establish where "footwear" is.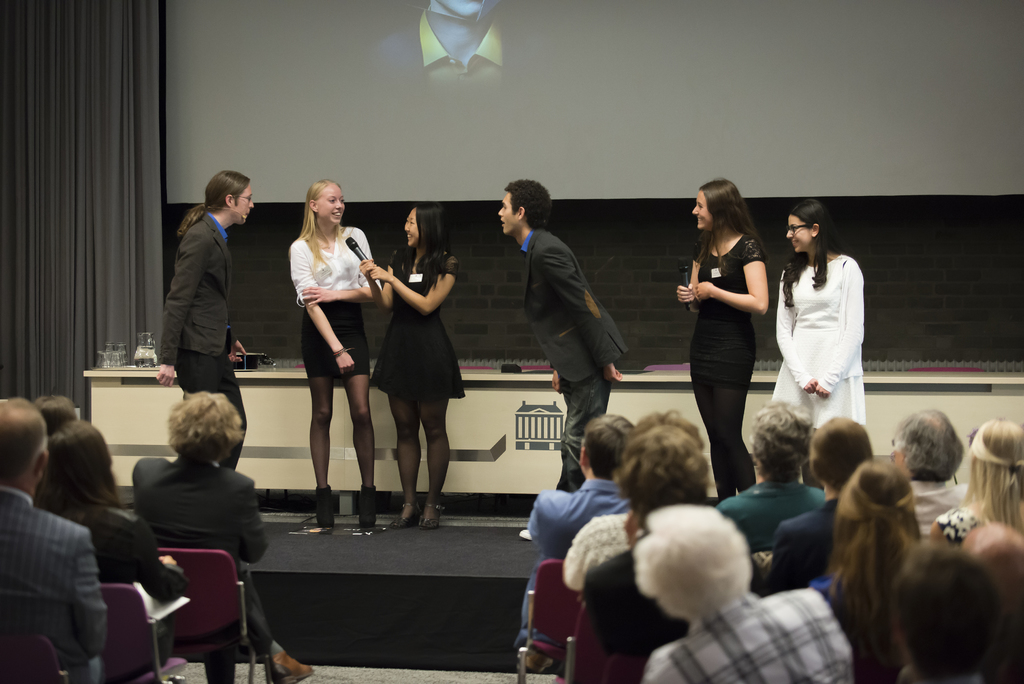
Established at (305,488,342,528).
